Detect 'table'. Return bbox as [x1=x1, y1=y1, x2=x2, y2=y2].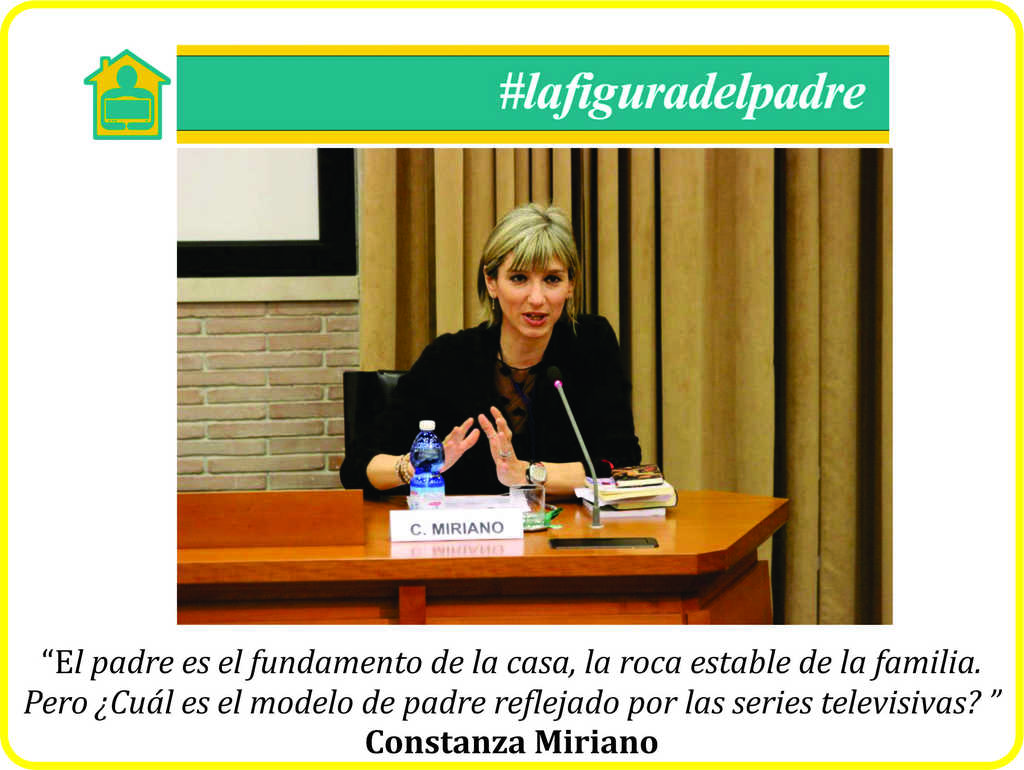
[x1=217, y1=455, x2=792, y2=648].
